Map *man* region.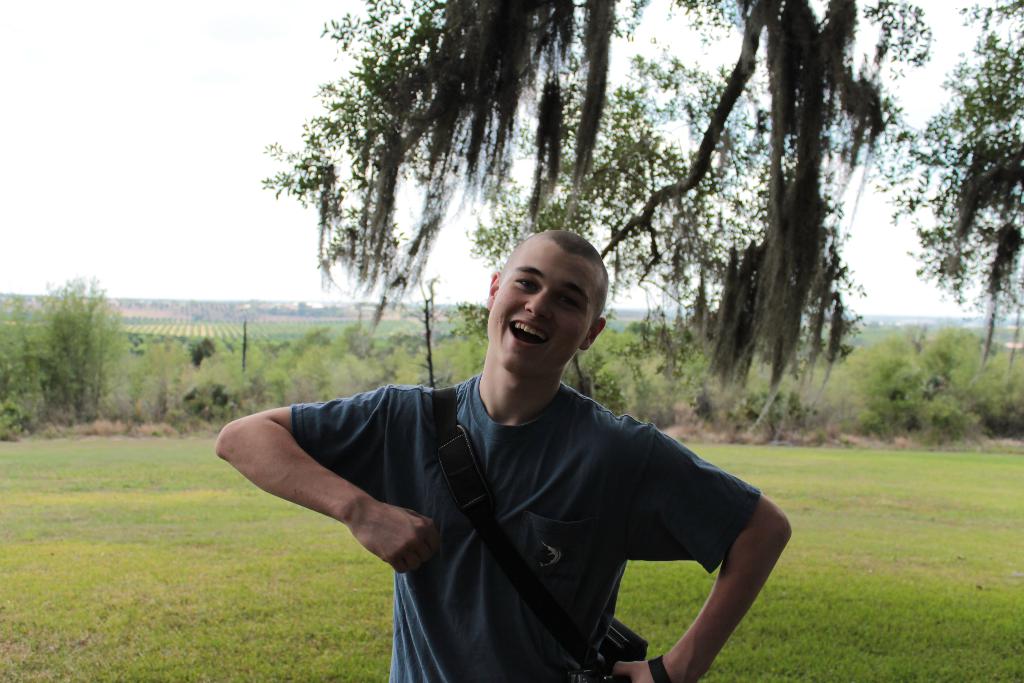
Mapped to crop(211, 227, 792, 677).
